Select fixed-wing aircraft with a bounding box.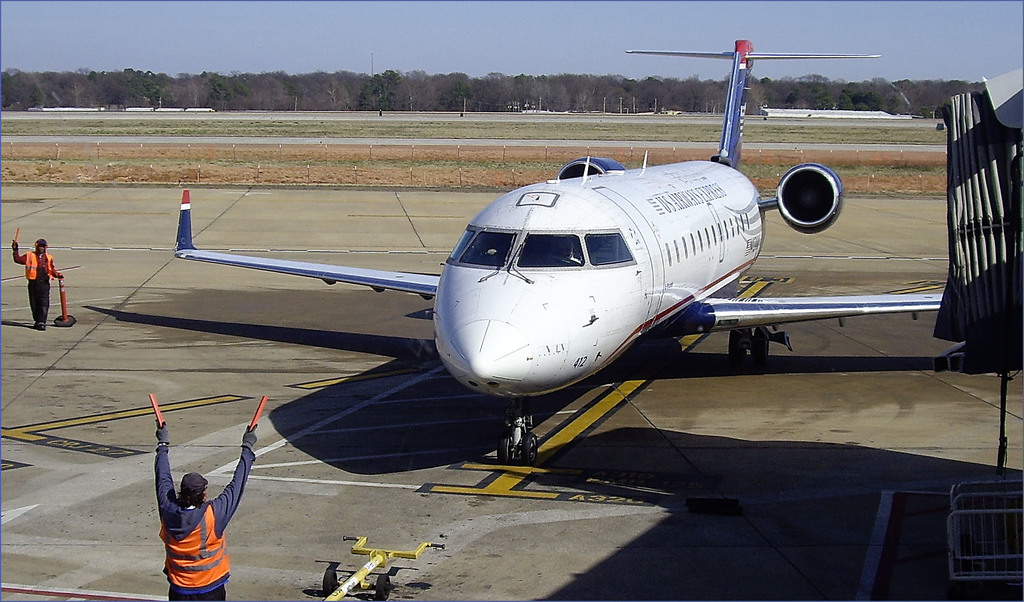
locate(171, 34, 954, 463).
